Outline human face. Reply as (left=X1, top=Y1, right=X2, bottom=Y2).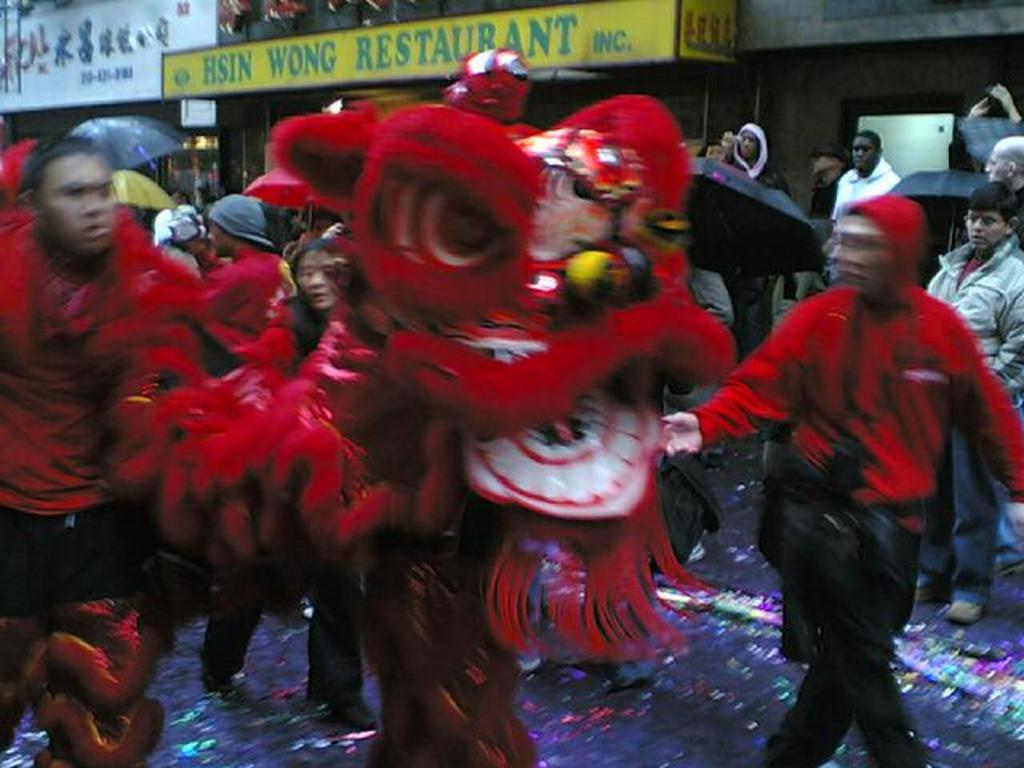
(left=962, top=211, right=1002, bottom=253).
